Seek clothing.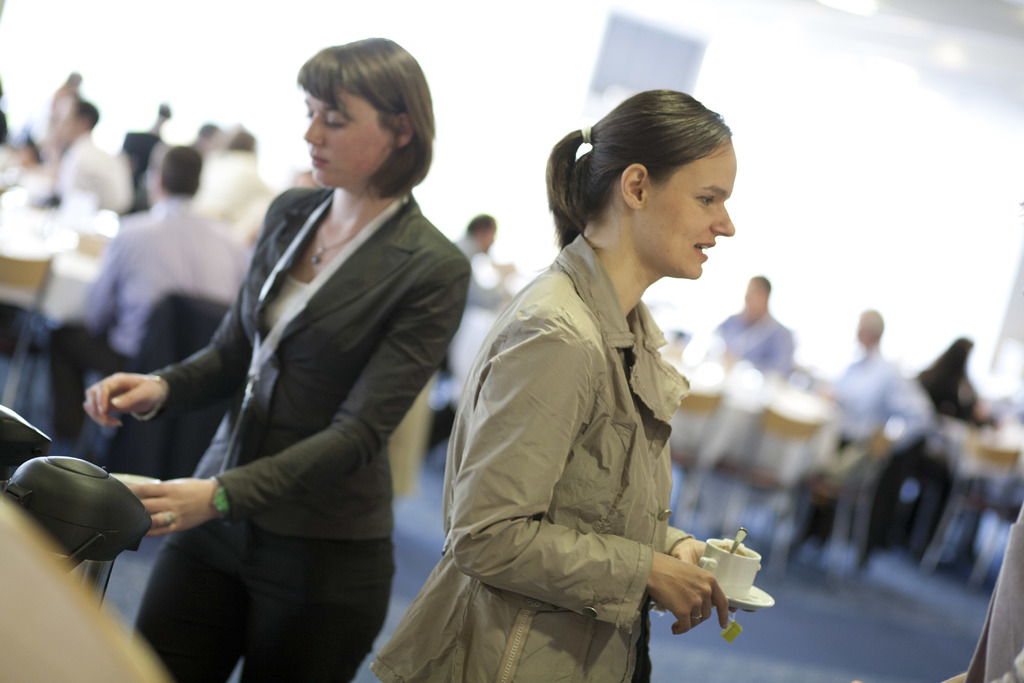
911:351:980:535.
